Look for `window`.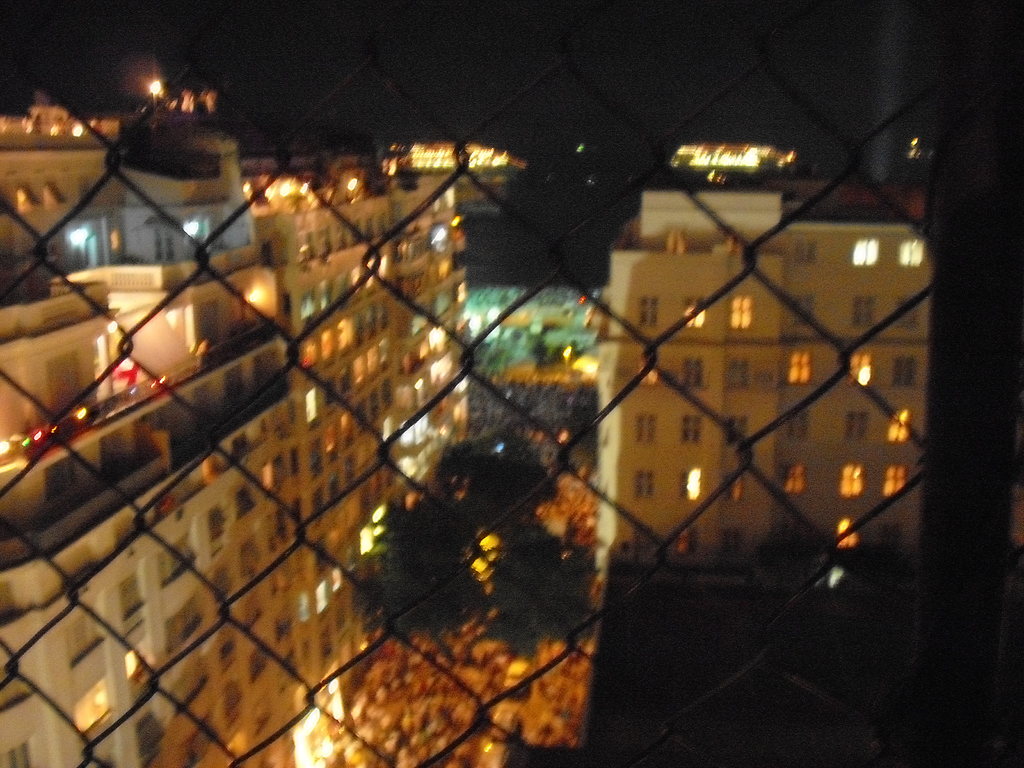
Found: {"x1": 886, "y1": 468, "x2": 906, "y2": 495}.
